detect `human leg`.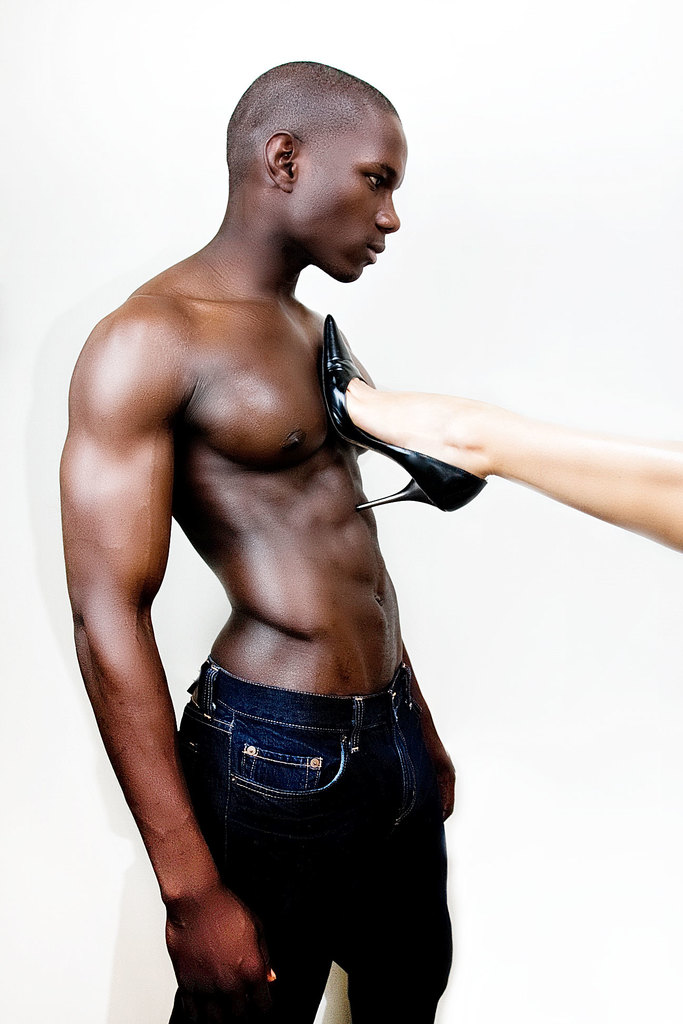
Detected at x1=177, y1=653, x2=330, y2=1023.
